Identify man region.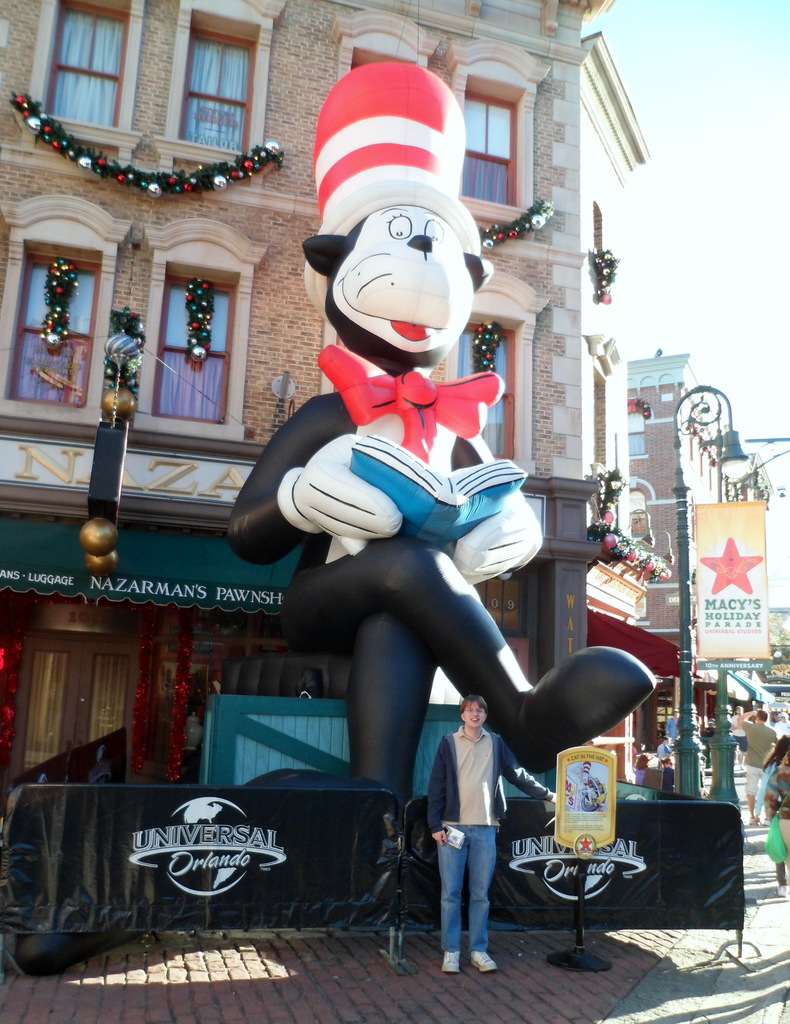
Region: locate(426, 684, 538, 961).
